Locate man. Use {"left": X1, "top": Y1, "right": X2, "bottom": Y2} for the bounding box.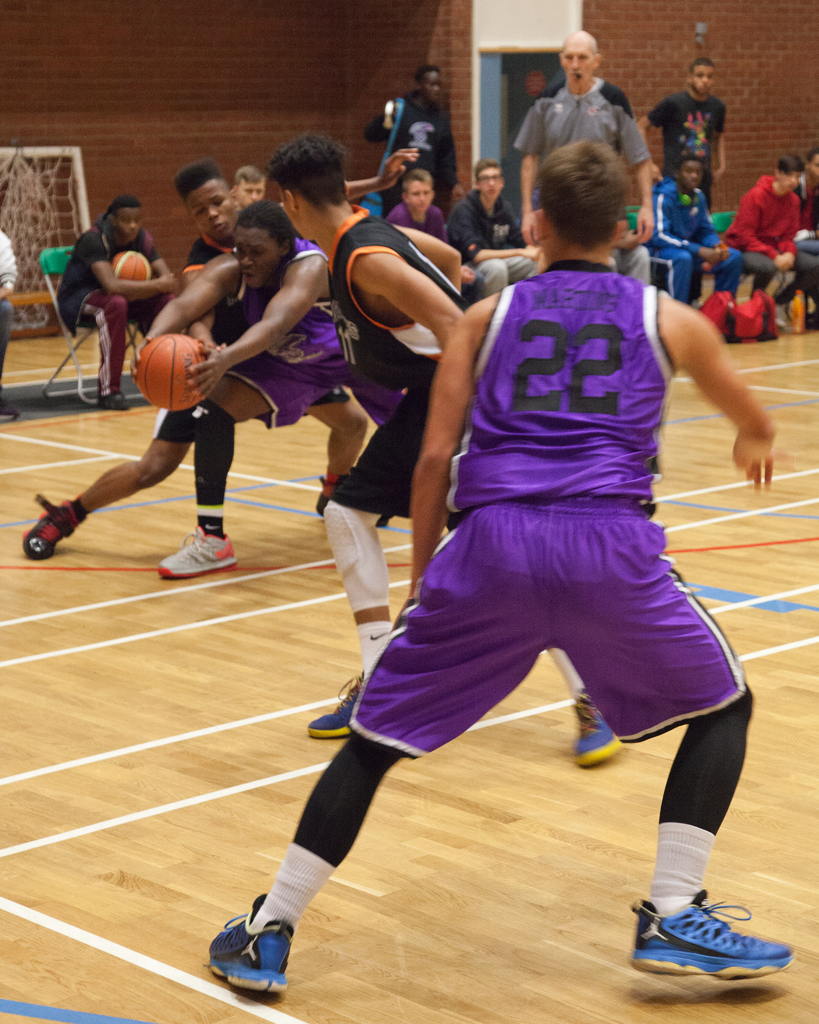
{"left": 792, "top": 148, "right": 818, "bottom": 326}.
